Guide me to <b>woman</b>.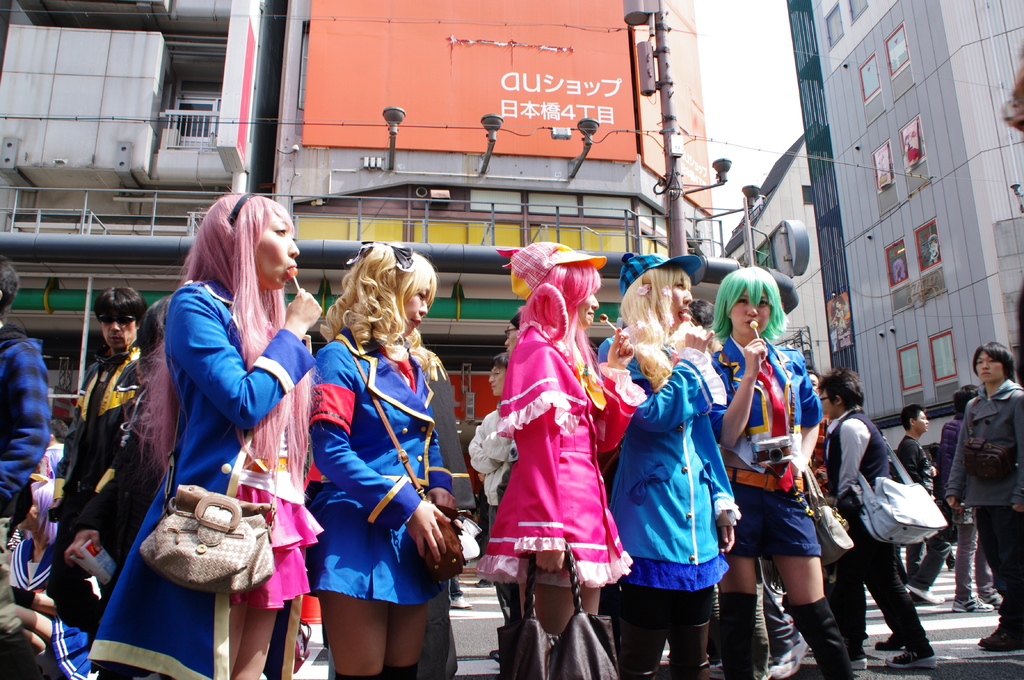
Guidance: {"left": 702, "top": 267, "right": 861, "bottom": 679}.
